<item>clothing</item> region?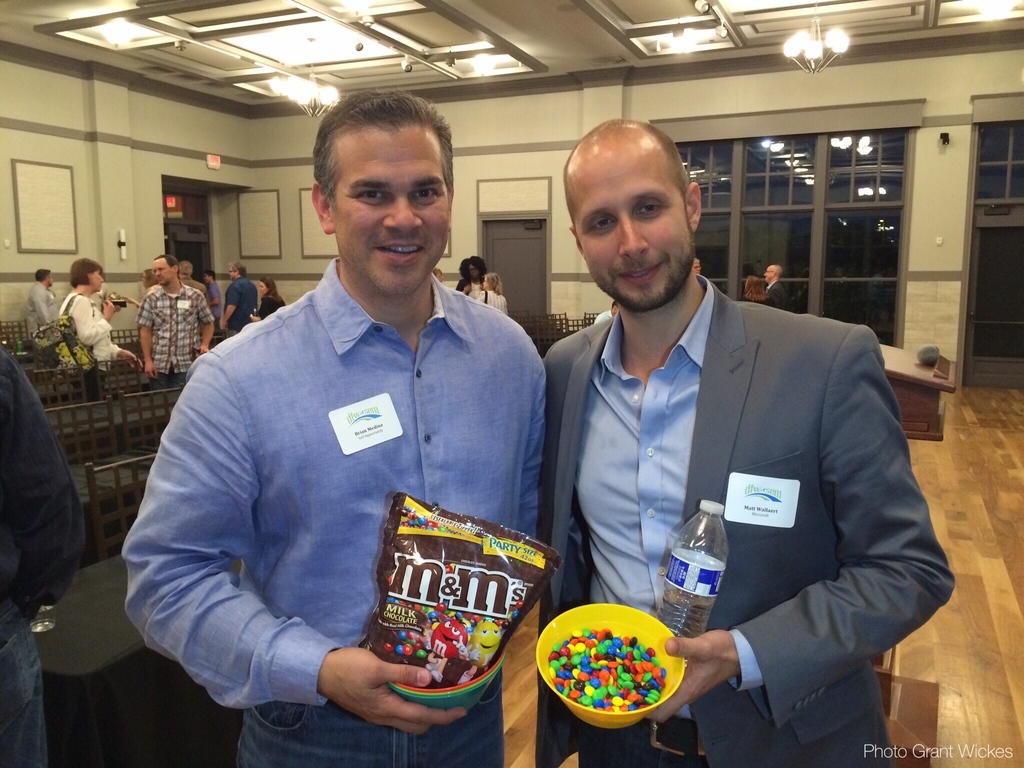
BBox(55, 290, 122, 368)
